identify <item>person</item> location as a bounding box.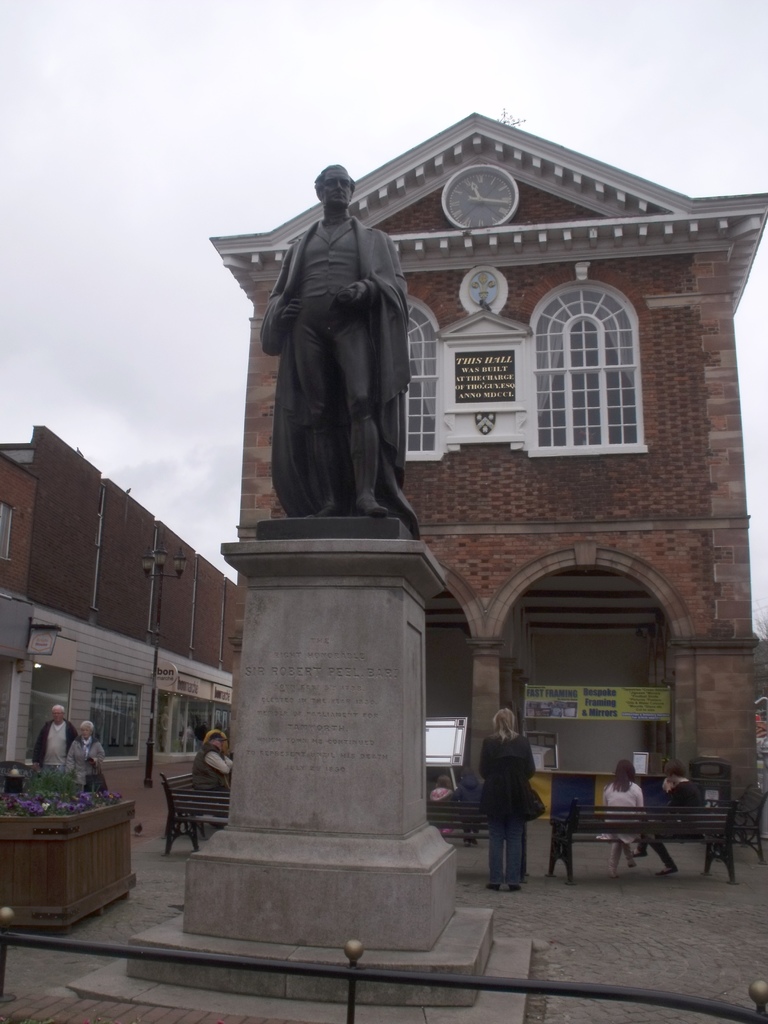
[left=66, top=722, right=109, bottom=788].
